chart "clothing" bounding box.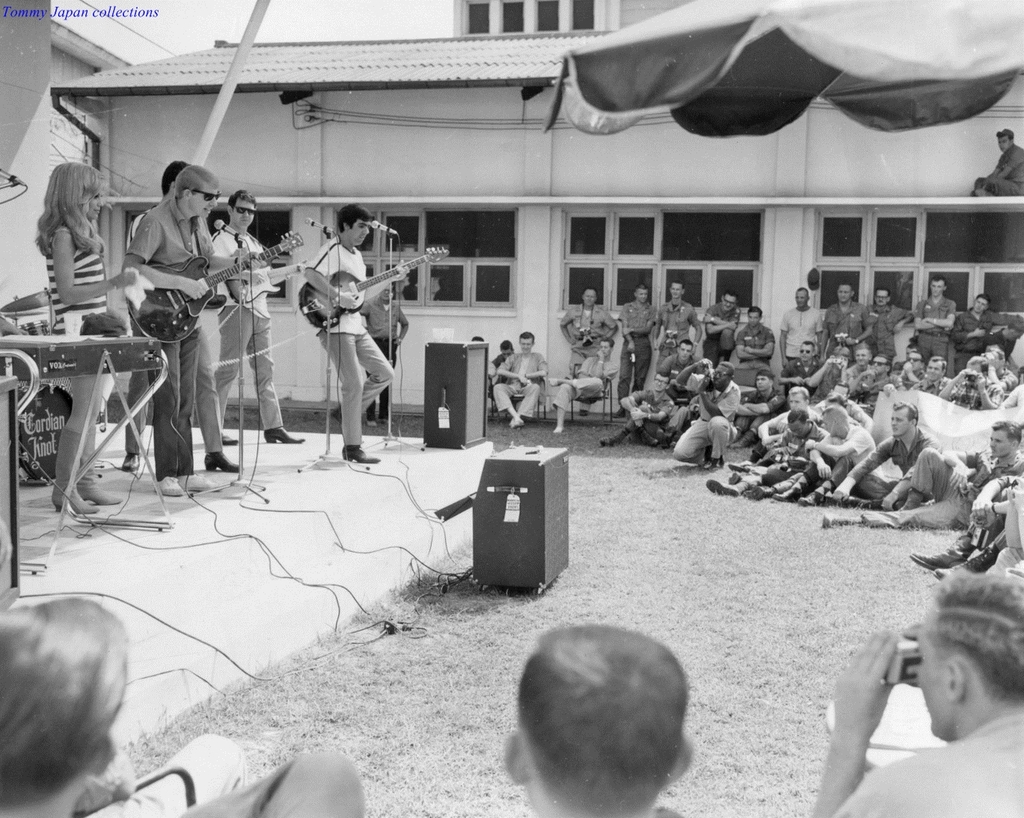
Charted: bbox(118, 154, 247, 465).
